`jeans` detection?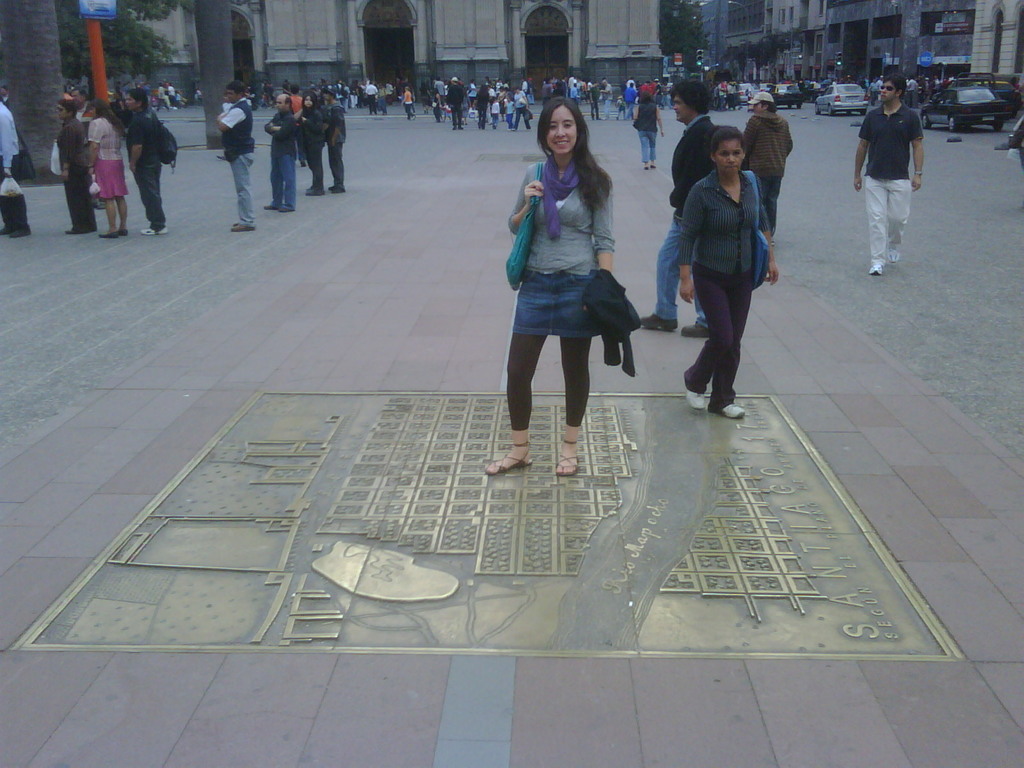
(x1=656, y1=213, x2=710, y2=325)
